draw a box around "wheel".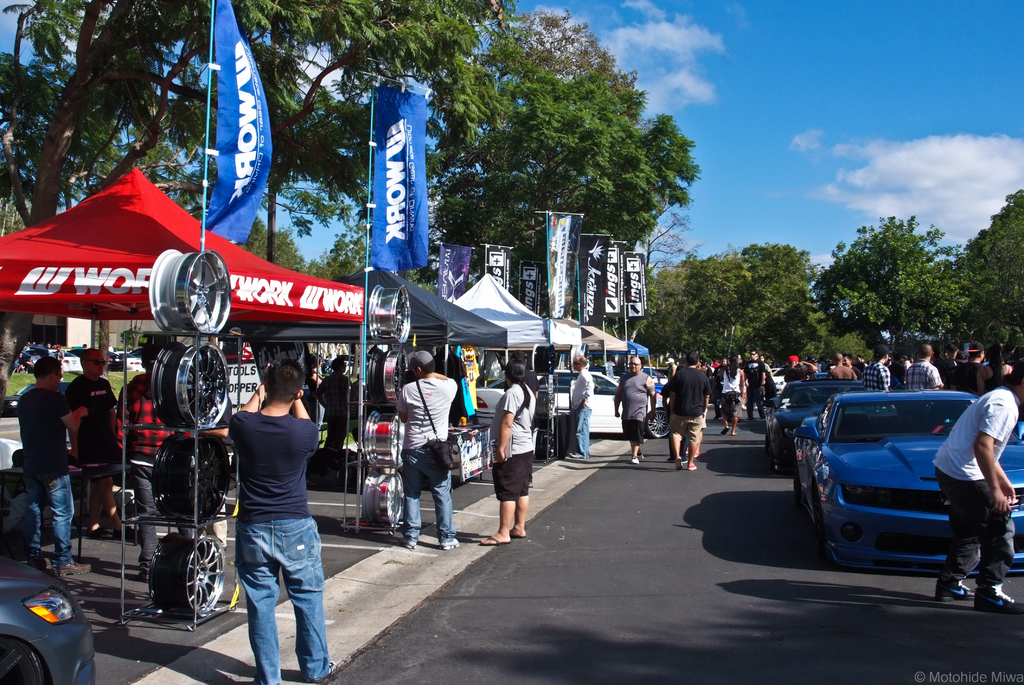
<box>0,636,45,684</box>.
